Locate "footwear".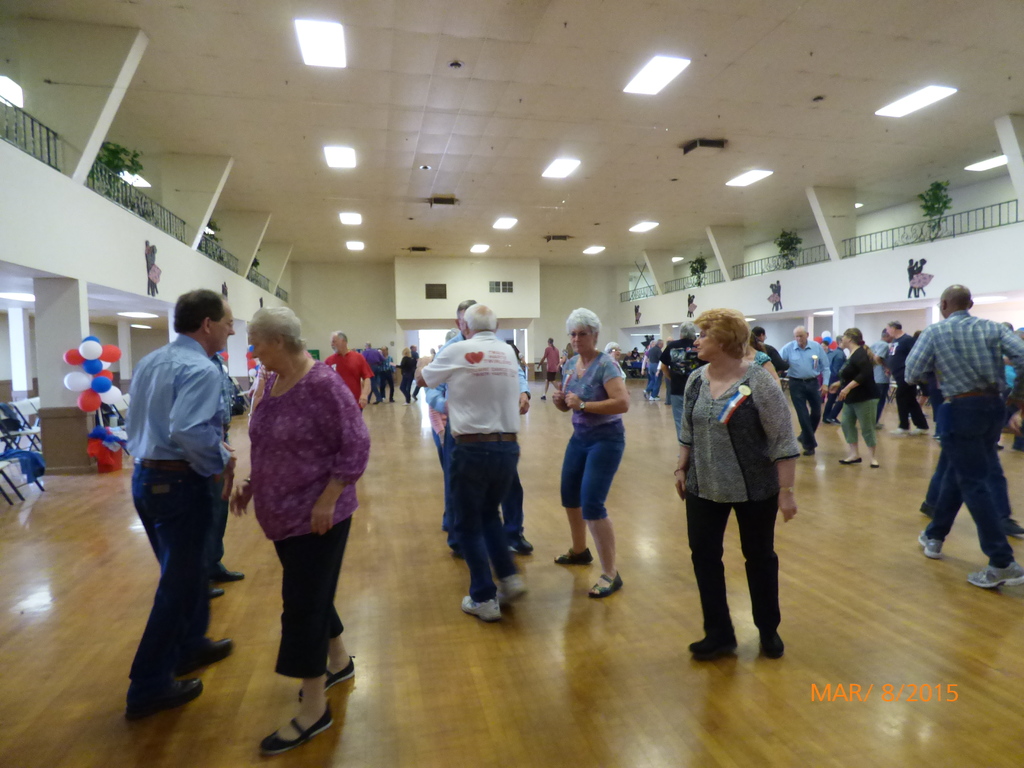
Bounding box: region(1001, 517, 1023, 538).
